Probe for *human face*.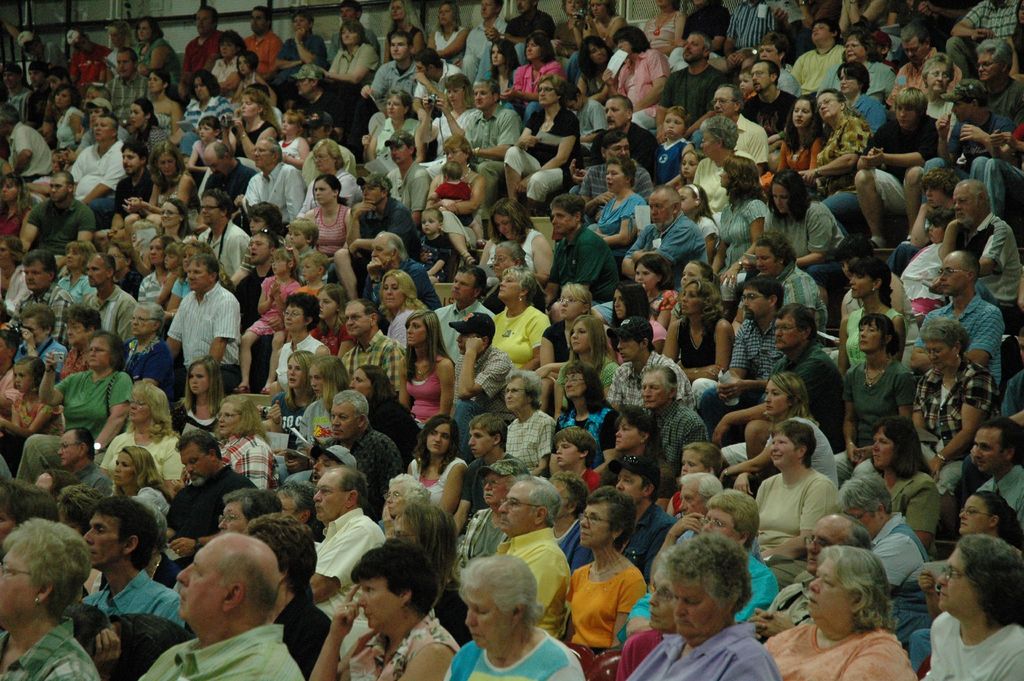
Probe result: pyautogui.locateOnScreen(551, 207, 576, 232).
